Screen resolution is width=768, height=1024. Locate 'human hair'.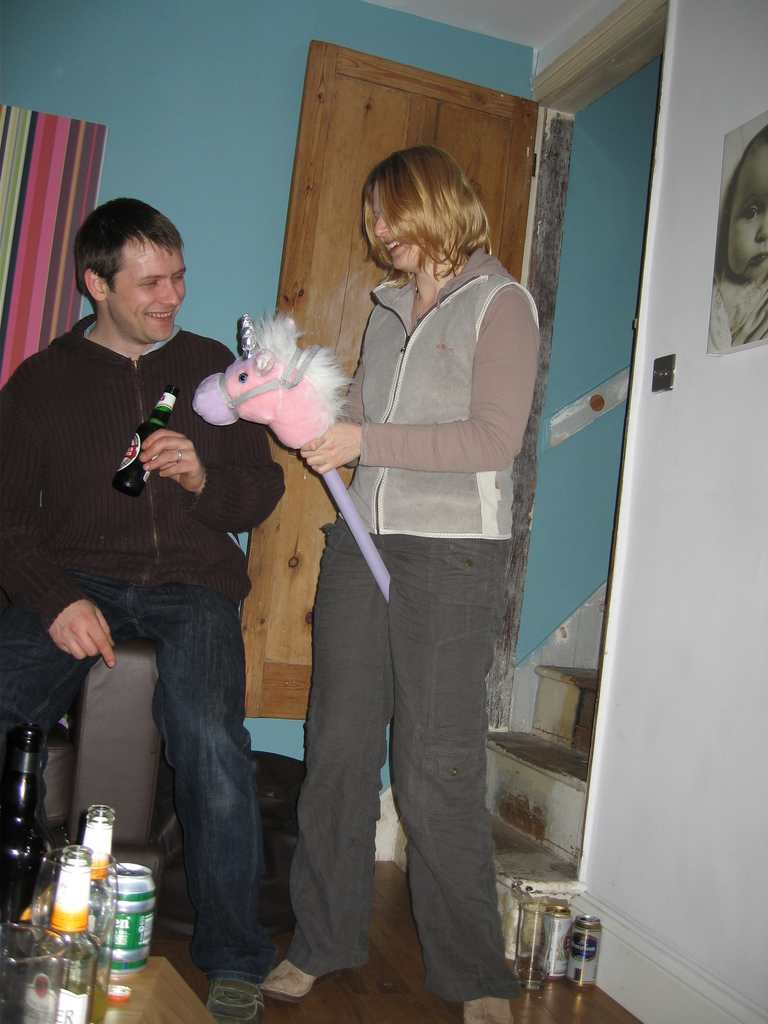
[x1=728, y1=125, x2=767, y2=211].
